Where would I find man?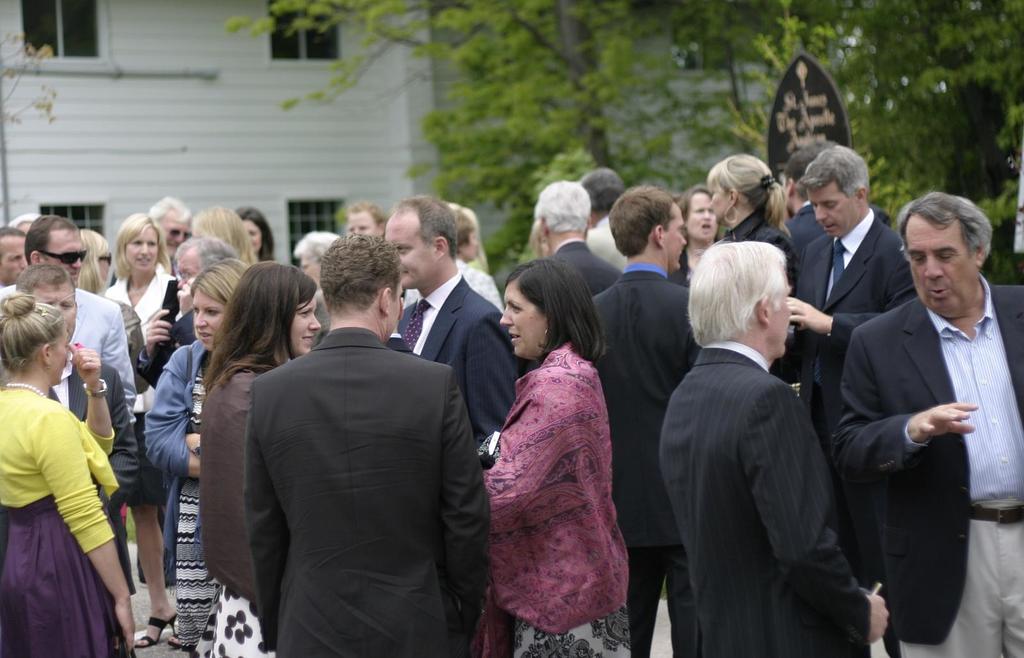
At 392/197/525/636.
